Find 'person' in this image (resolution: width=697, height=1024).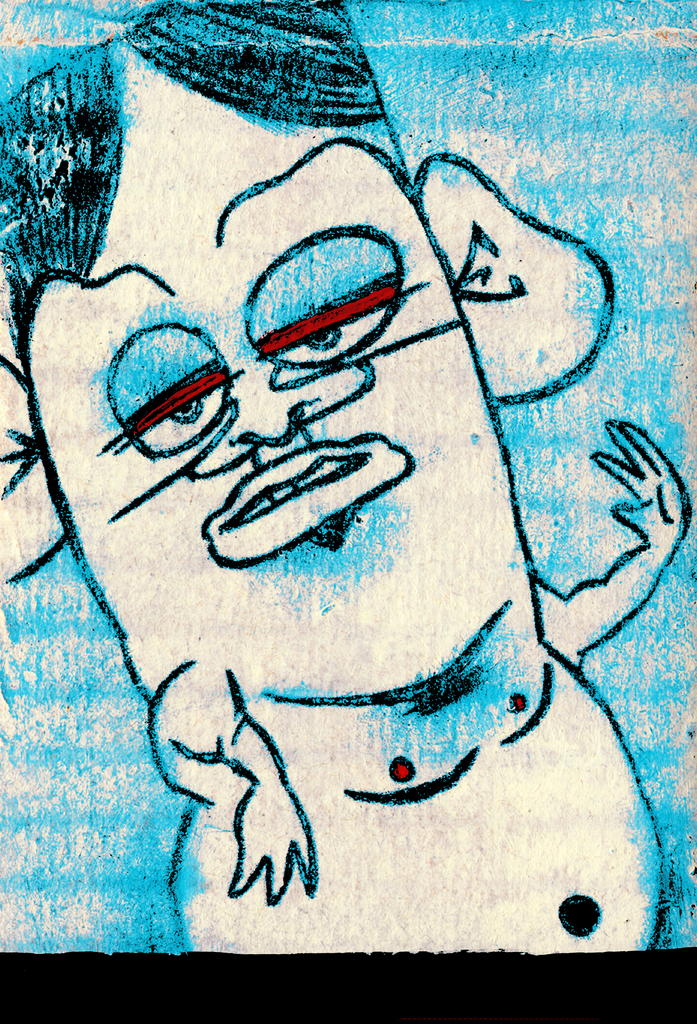
bbox=[0, 0, 694, 959].
